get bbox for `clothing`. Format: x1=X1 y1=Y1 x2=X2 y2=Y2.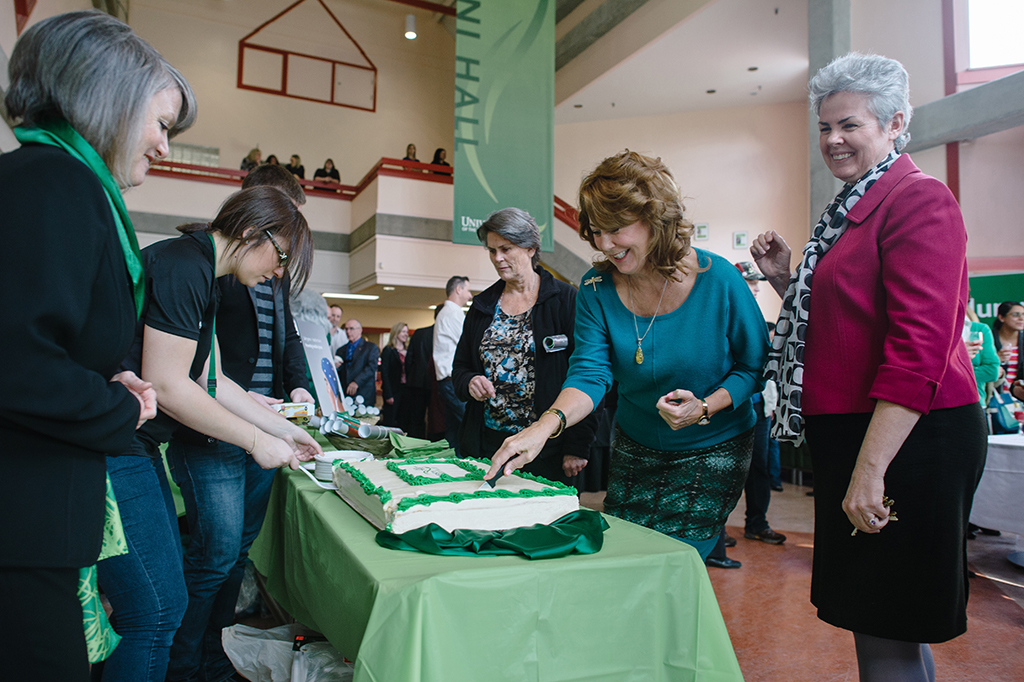
x1=761 y1=147 x2=985 y2=646.
